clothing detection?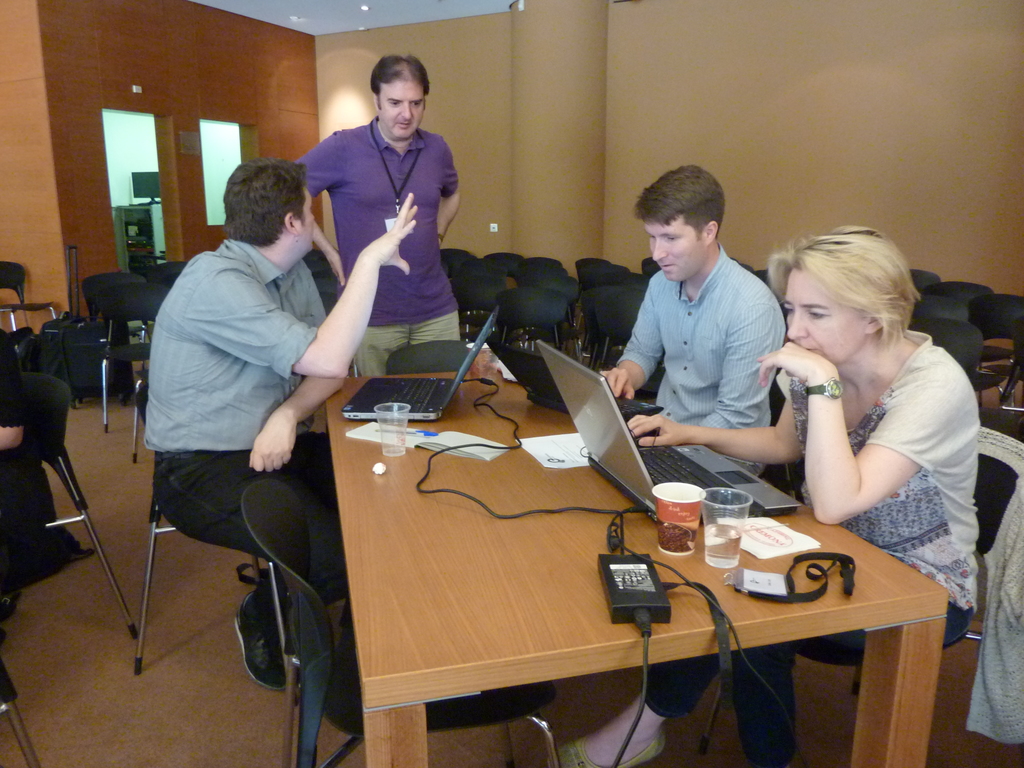
[x1=140, y1=239, x2=349, y2=618]
